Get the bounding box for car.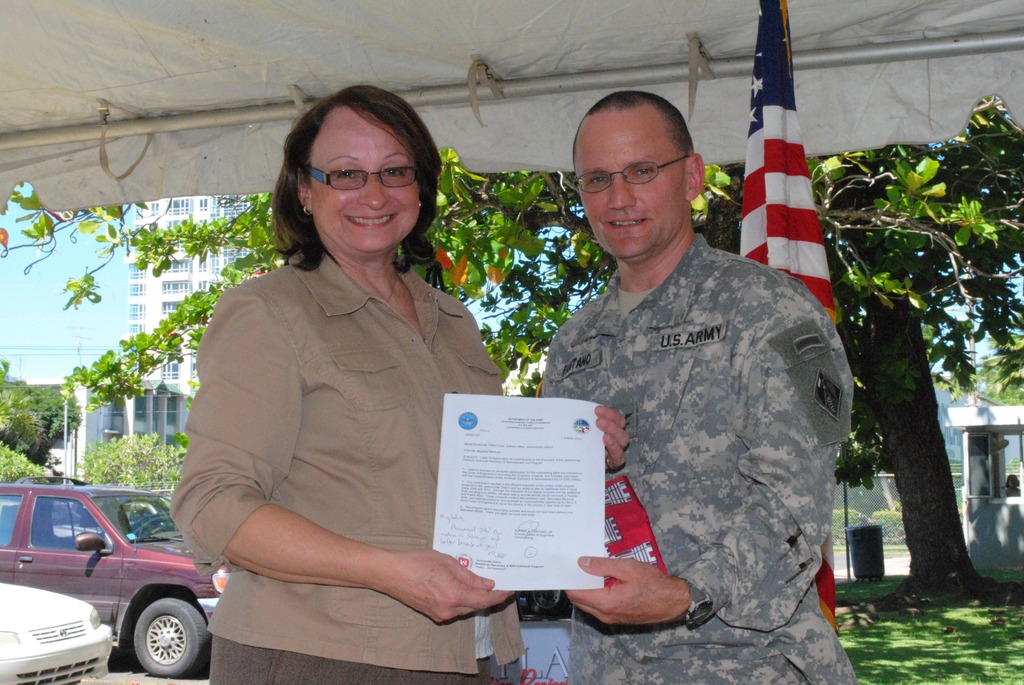
select_region(0, 584, 122, 684).
